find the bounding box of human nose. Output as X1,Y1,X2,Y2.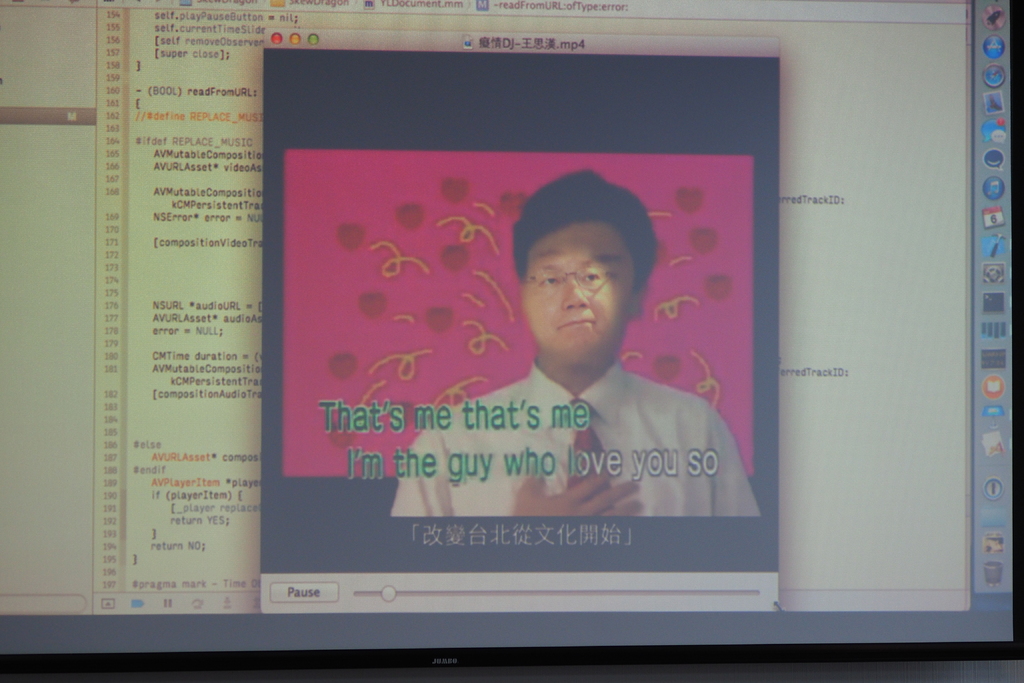
561,281,587,311.
